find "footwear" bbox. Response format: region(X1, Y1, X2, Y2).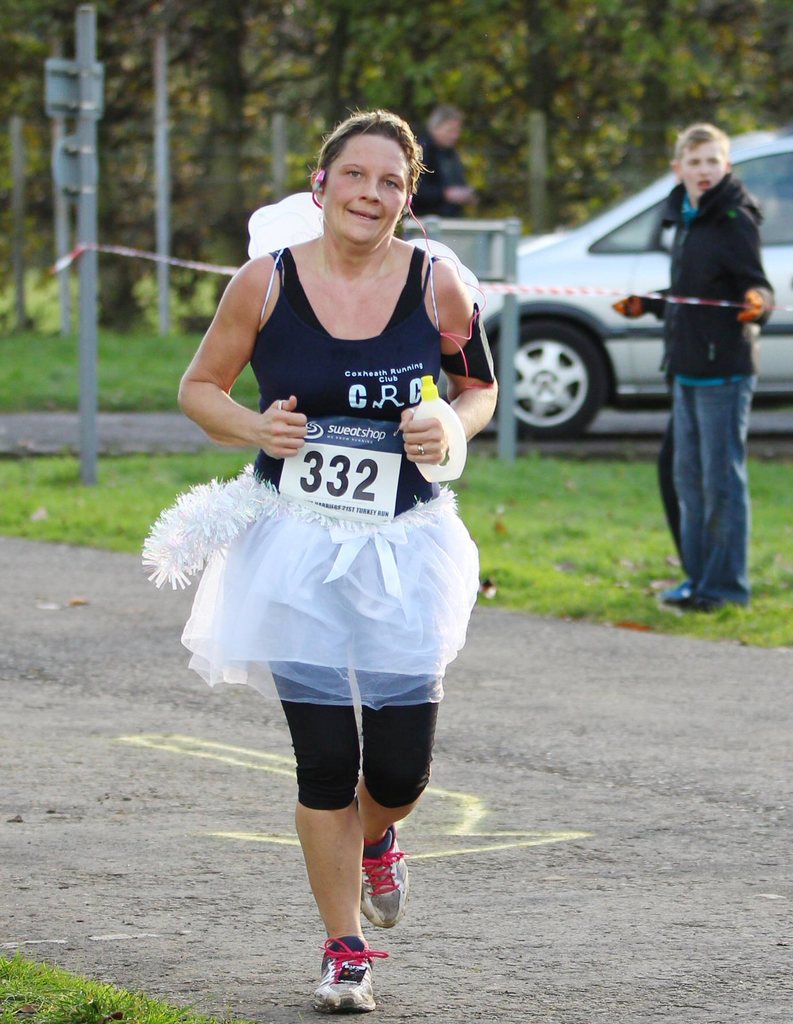
region(662, 575, 710, 610).
